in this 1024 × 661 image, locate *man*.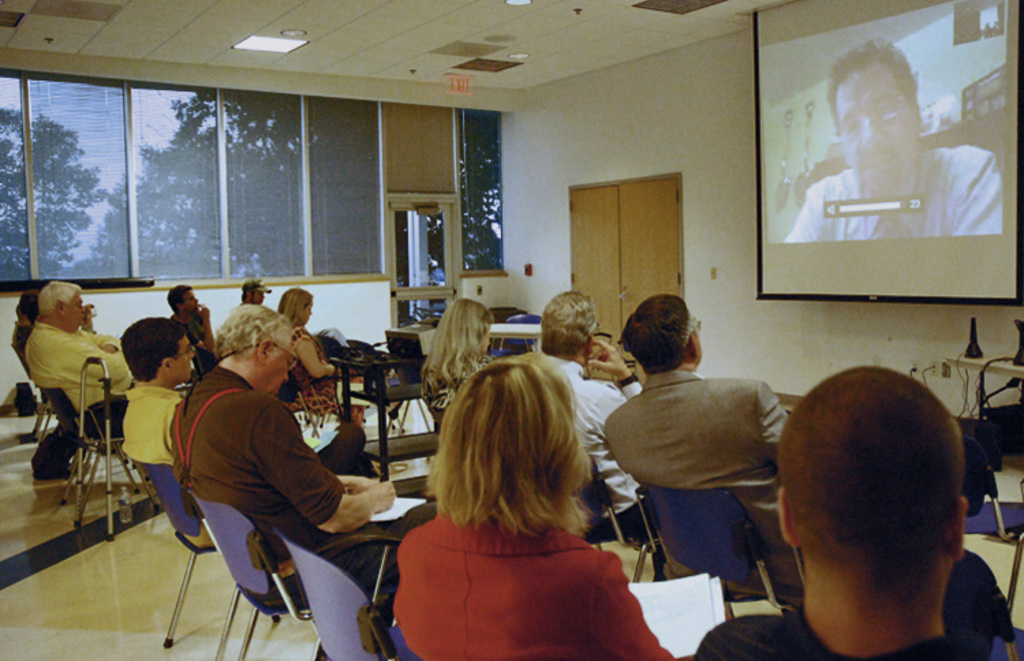
Bounding box: <bbox>780, 33, 1005, 239</bbox>.
